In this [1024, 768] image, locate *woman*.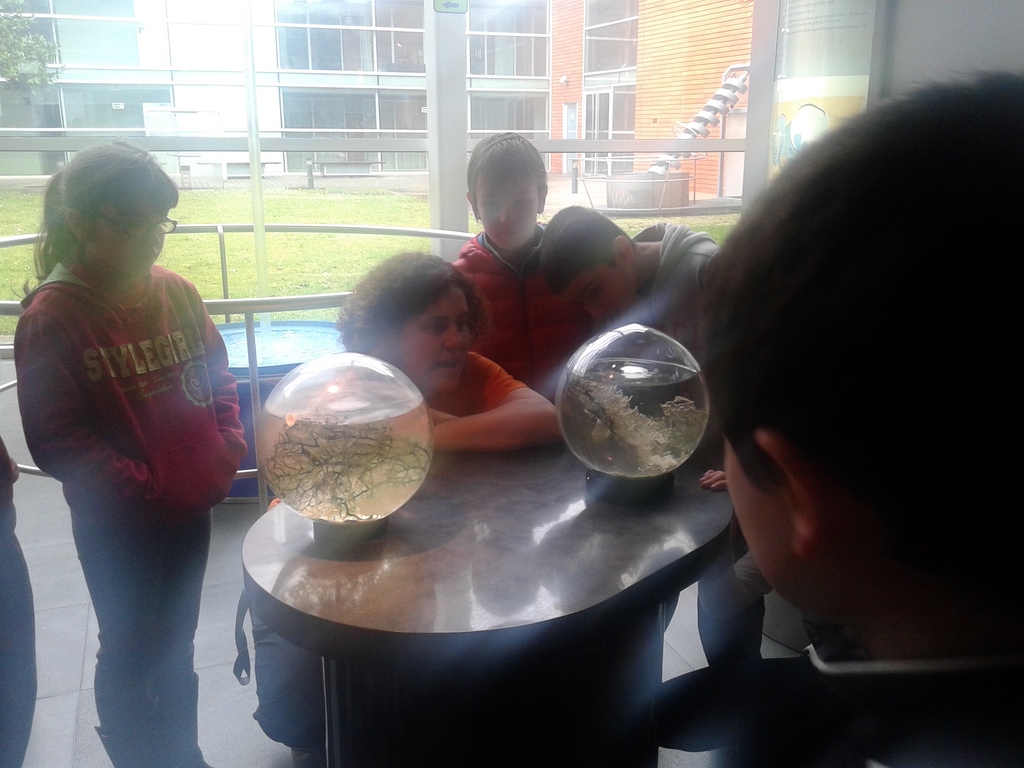
Bounding box: detection(305, 244, 572, 486).
